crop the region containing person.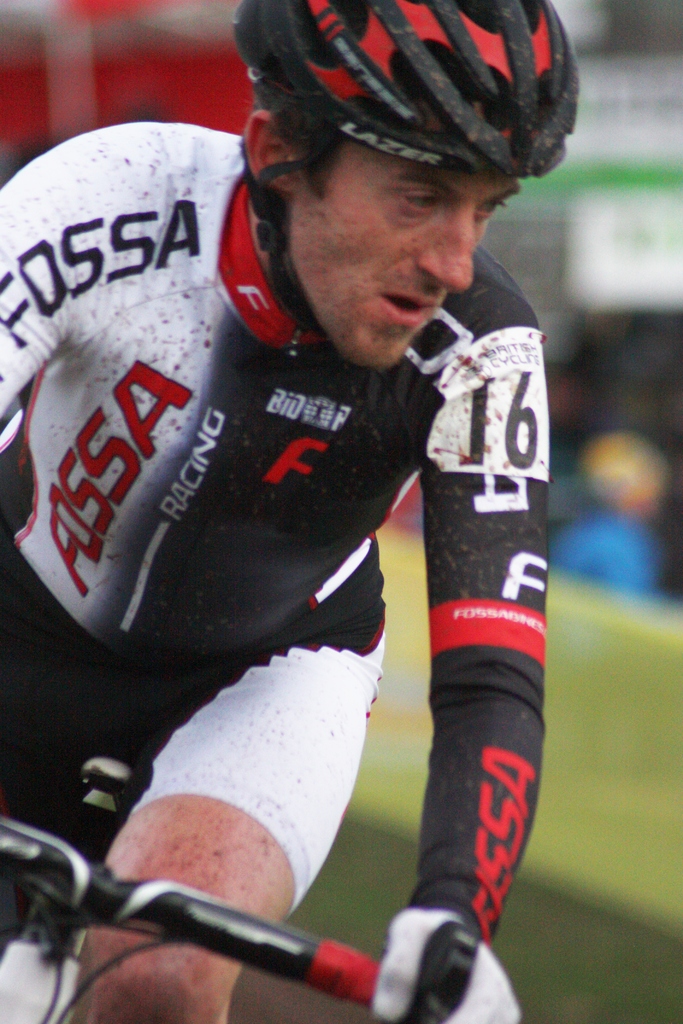
Crop region: left=38, top=42, right=605, bottom=982.
